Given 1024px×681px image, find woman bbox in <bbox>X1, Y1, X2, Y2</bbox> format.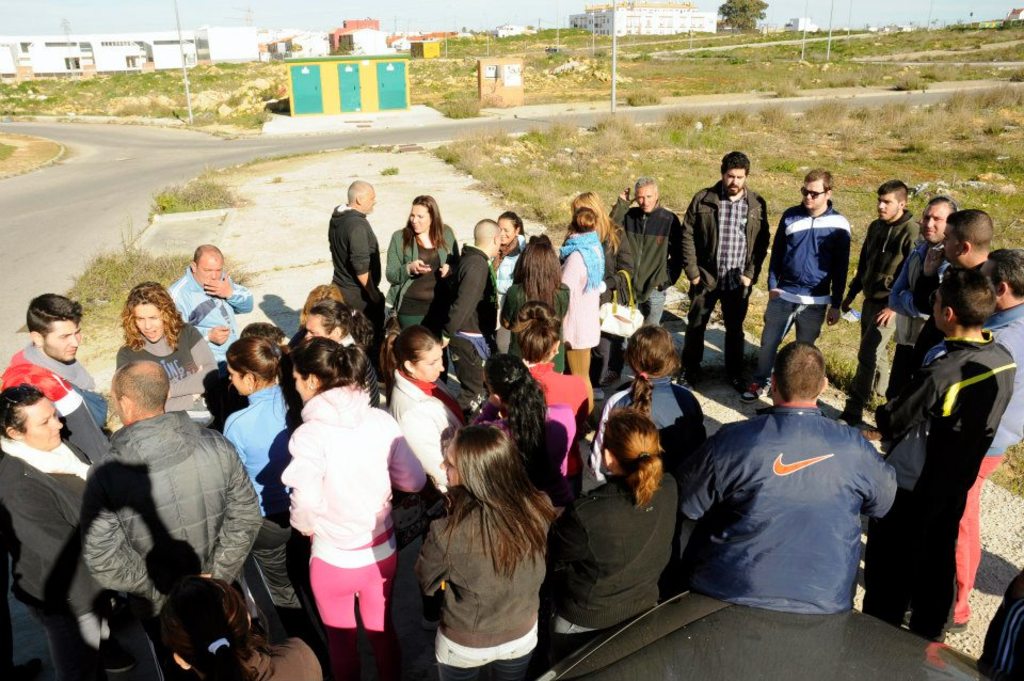
<bbox>0, 384, 166, 680</bbox>.
